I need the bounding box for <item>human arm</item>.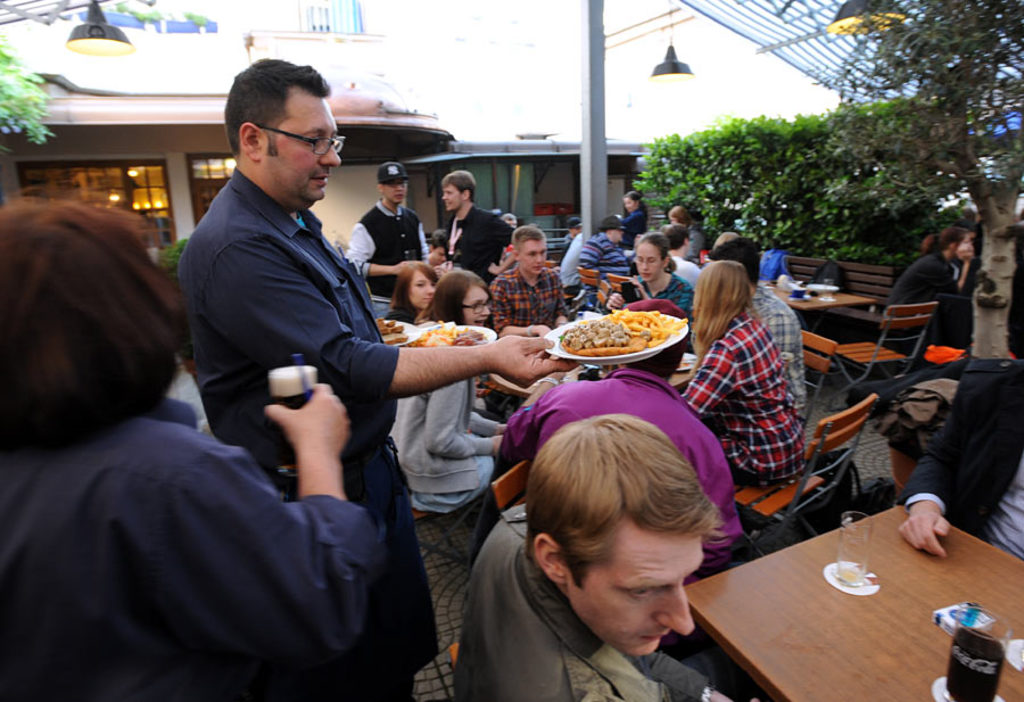
Here it is: [x1=205, y1=233, x2=581, y2=404].
